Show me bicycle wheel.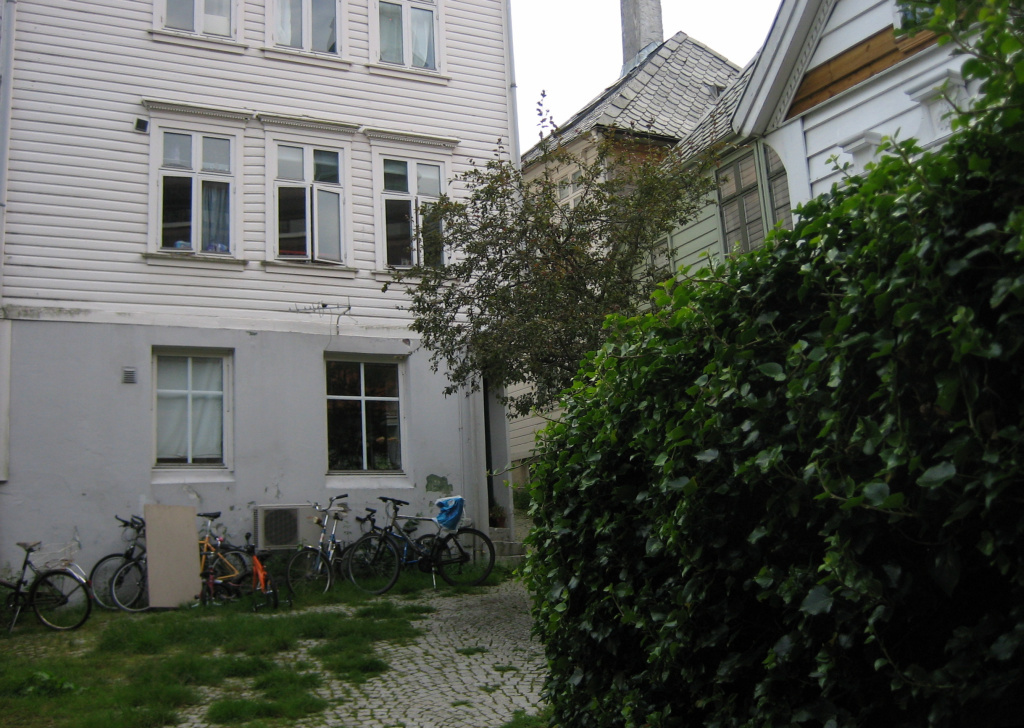
bicycle wheel is here: Rect(285, 548, 329, 602).
